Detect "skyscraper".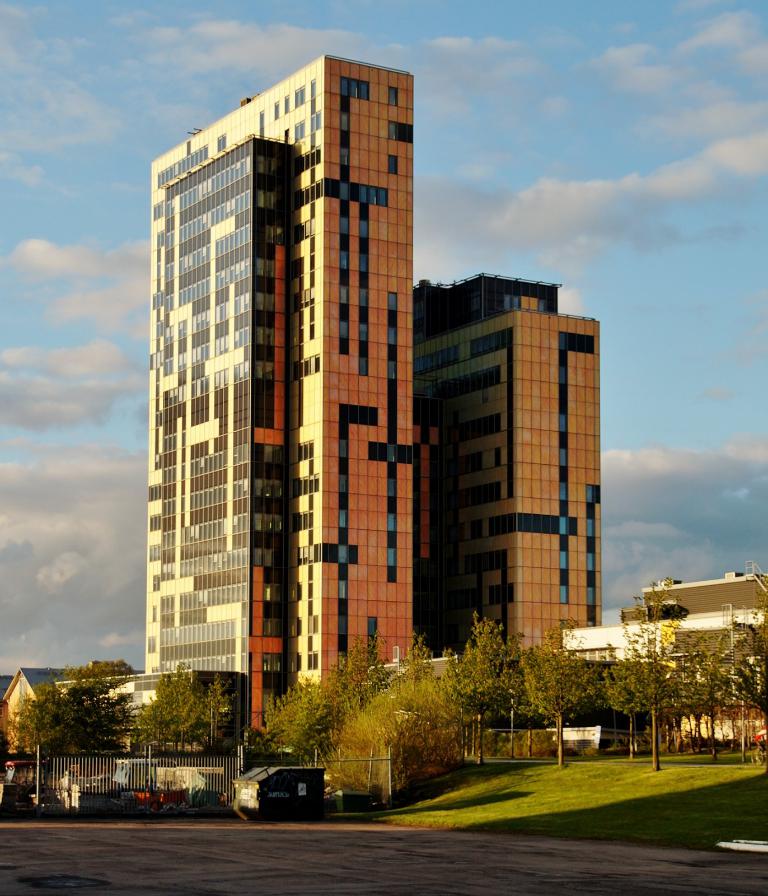
Detected at detection(146, 55, 414, 737).
